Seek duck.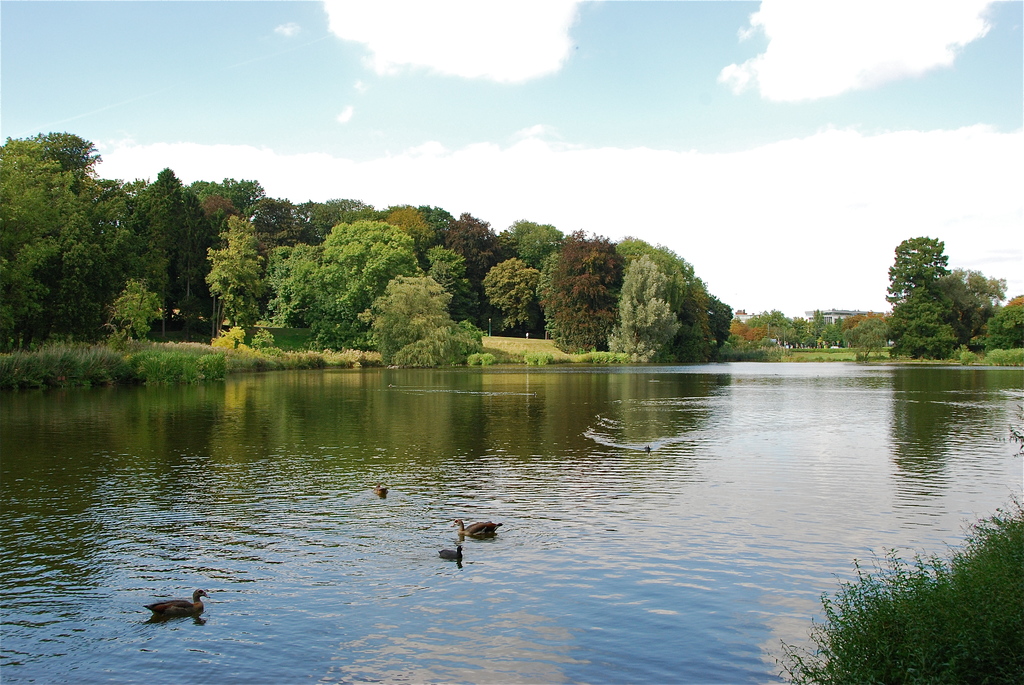
x1=143, y1=587, x2=207, y2=618.
